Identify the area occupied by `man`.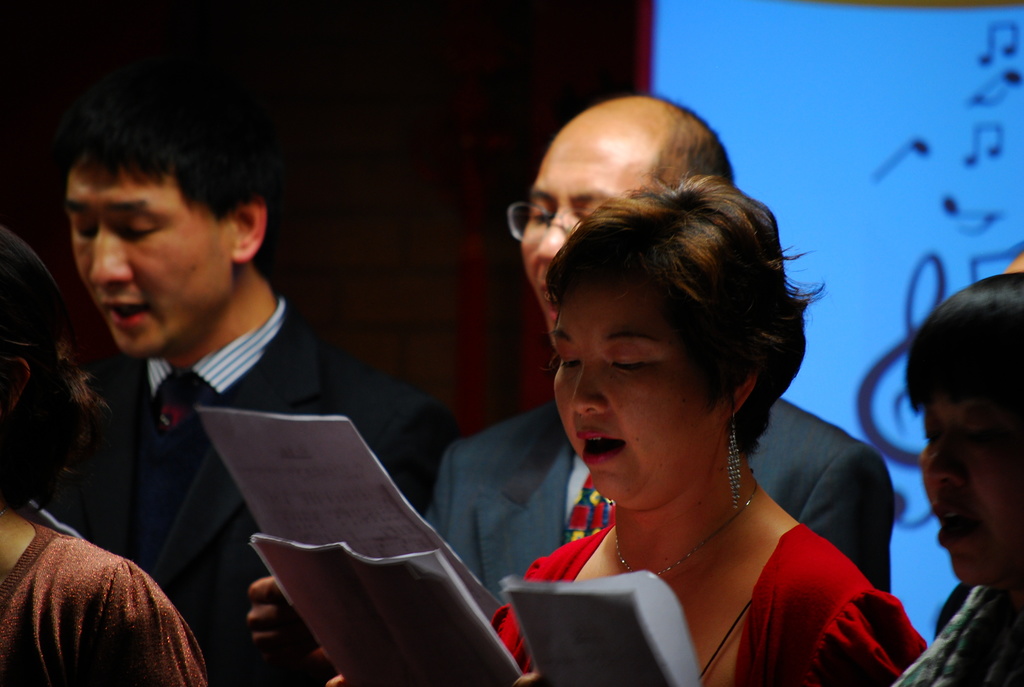
Area: BBox(246, 94, 896, 686).
